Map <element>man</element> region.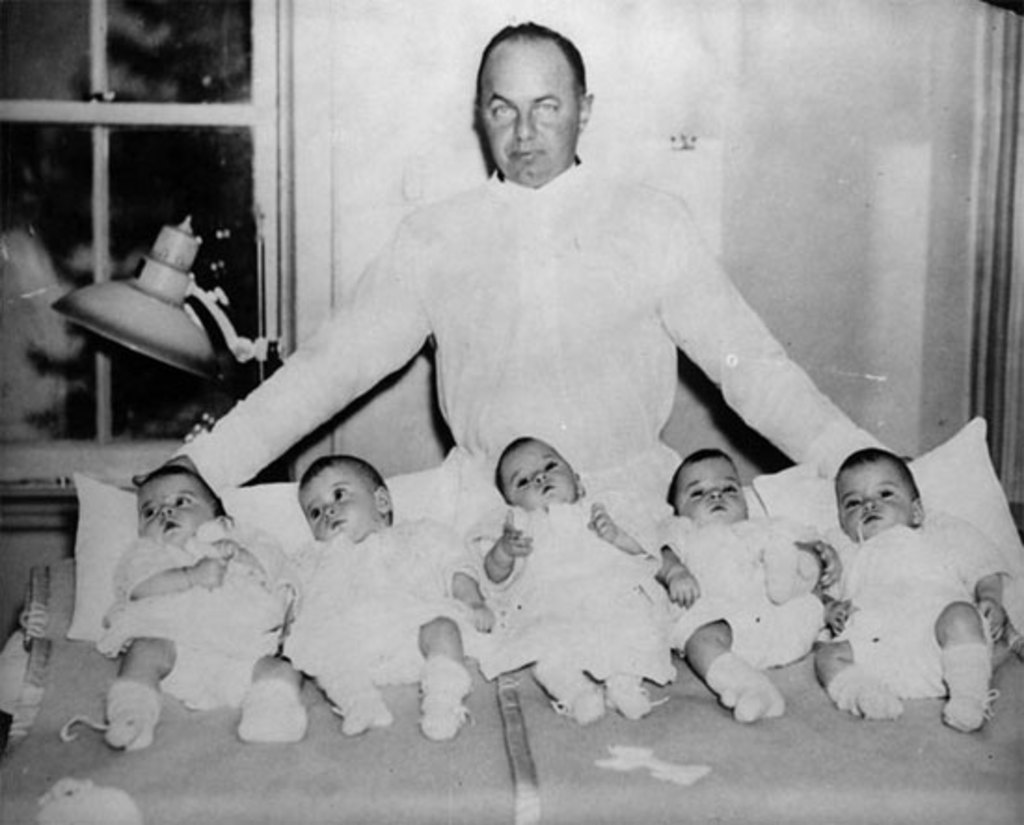
Mapped to bbox=[246, 47, 871, 585].
